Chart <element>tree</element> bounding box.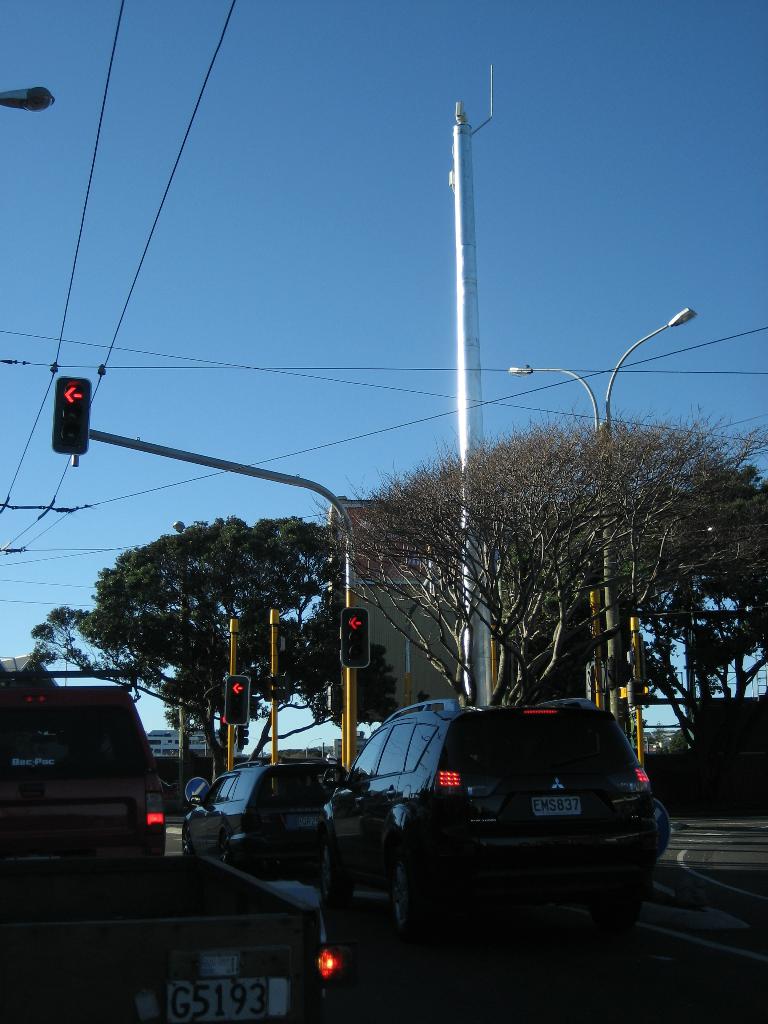
Charted: locate(33, 526, 403, 787).
